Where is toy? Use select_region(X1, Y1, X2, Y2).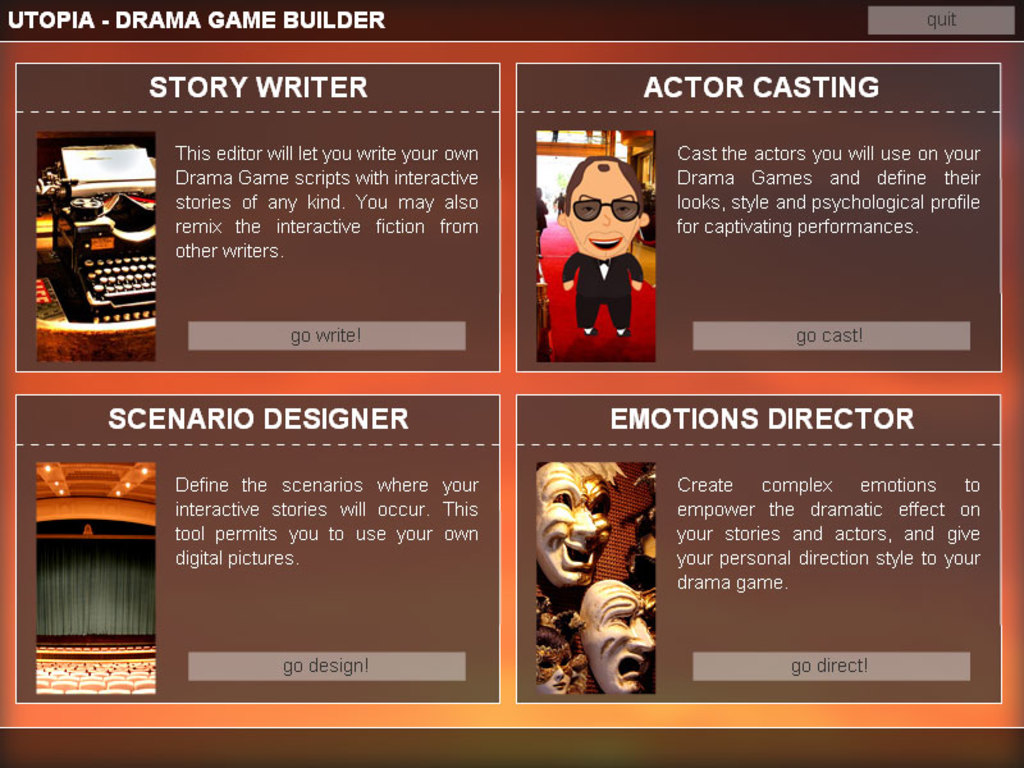
select_region(530, 452, 613, 604).
